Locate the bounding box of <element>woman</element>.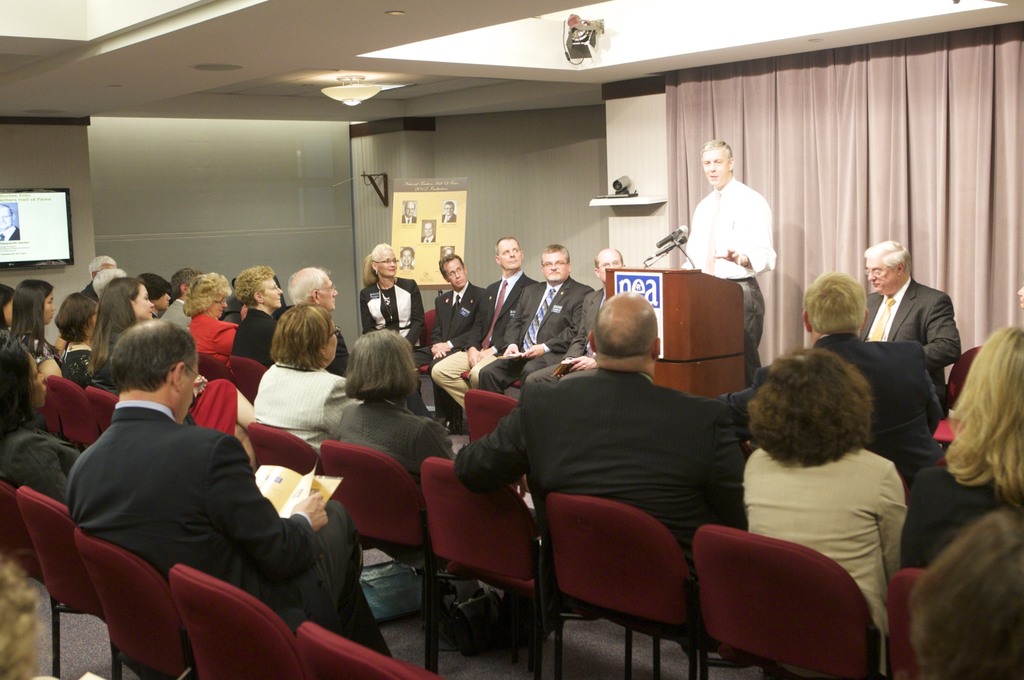
Bounding box: Rect(333, 326, 460, 500).
